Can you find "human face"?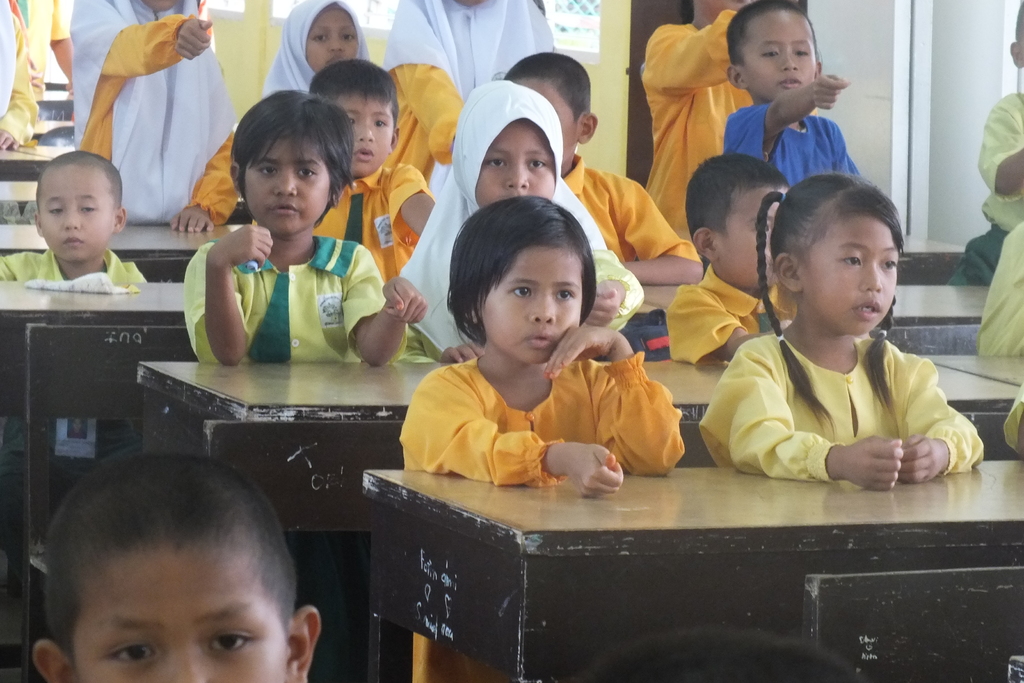
Yes, bounding box: box=[239, 131, 332, 232].
